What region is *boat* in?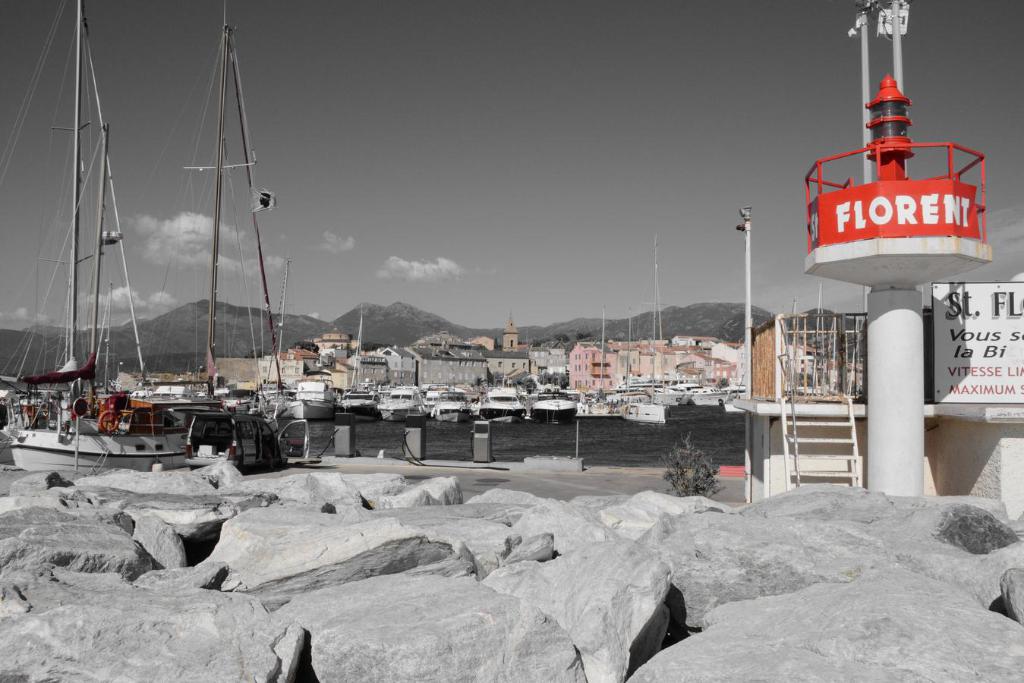
16/11/218/474.
